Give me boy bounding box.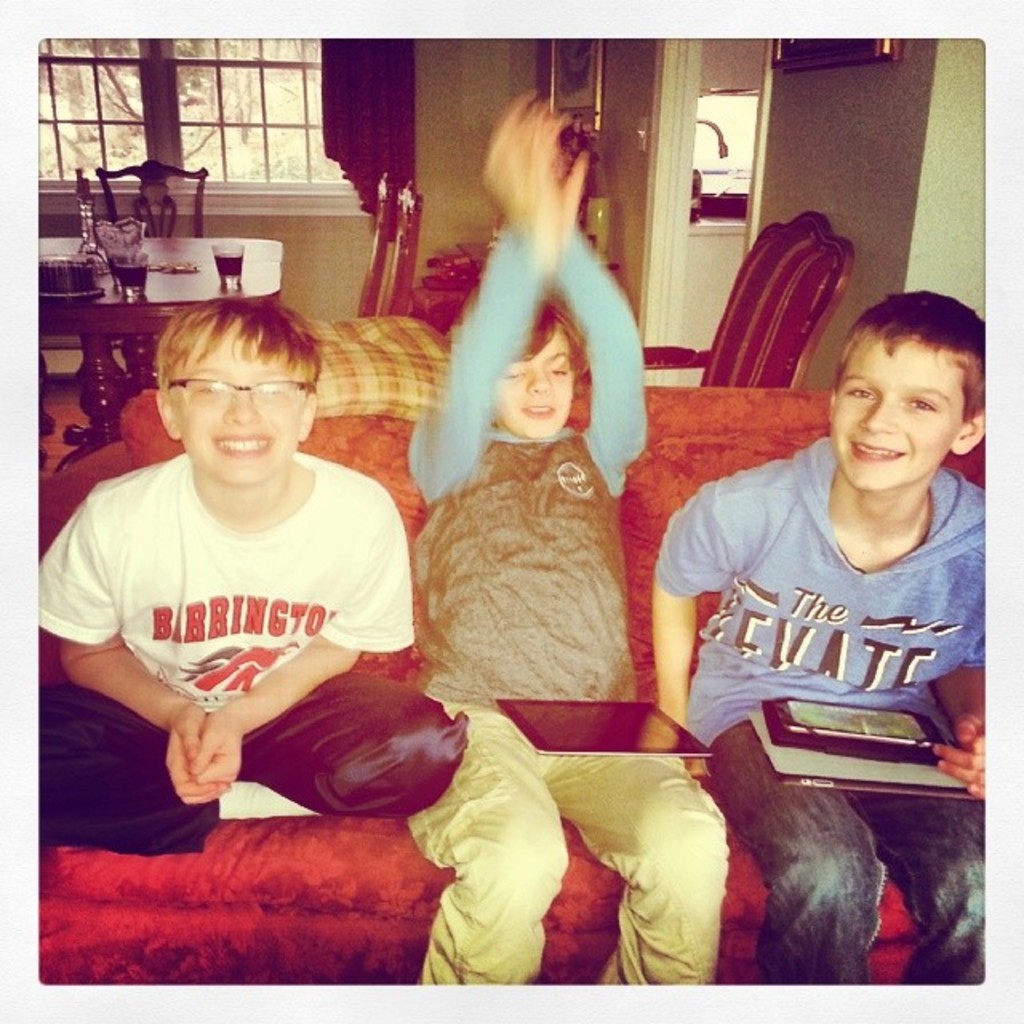
651:286:986:987.
